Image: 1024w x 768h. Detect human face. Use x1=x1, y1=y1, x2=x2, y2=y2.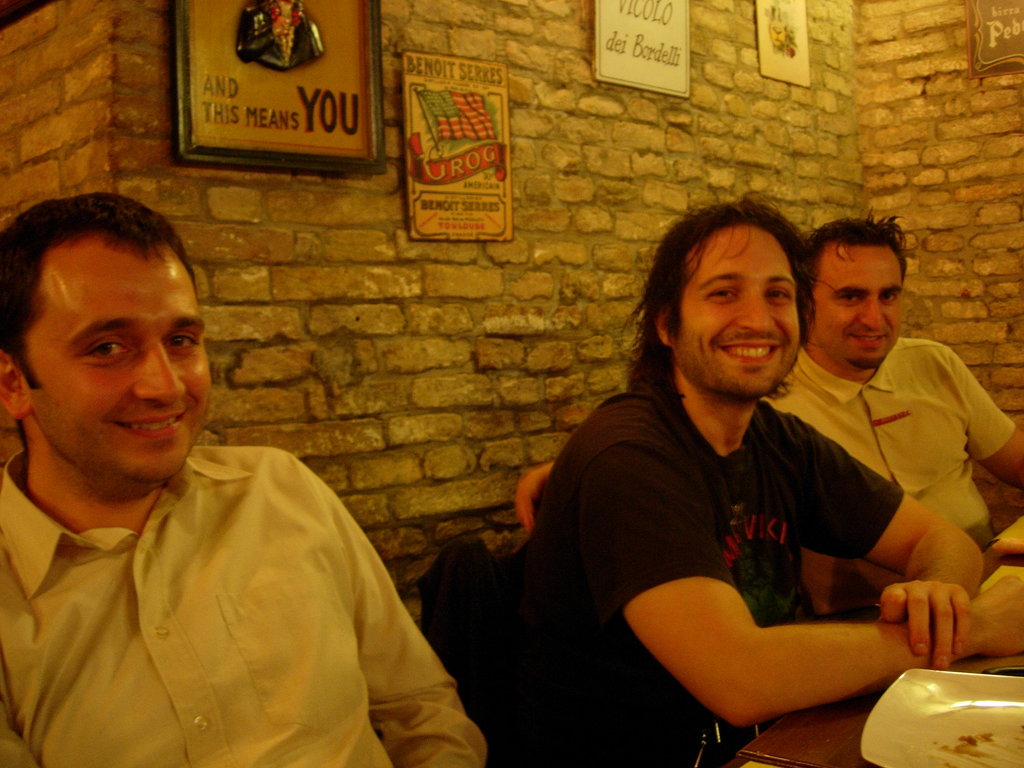
x1=682, y1=229, x2=801, y2=397.
